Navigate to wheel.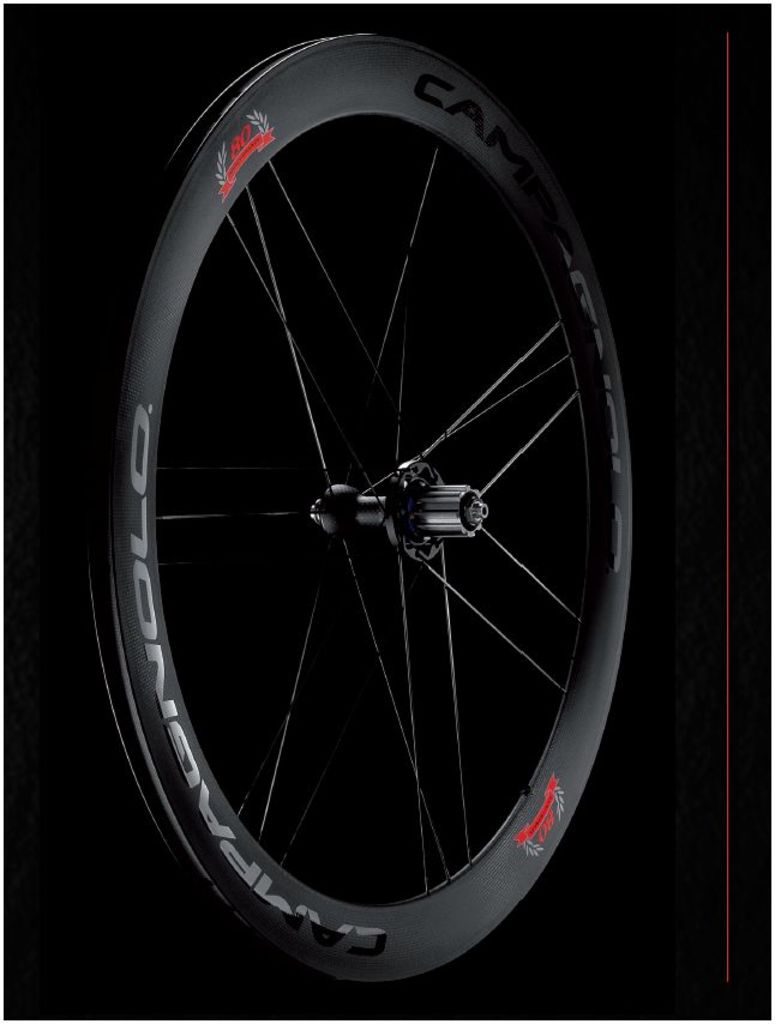
Navigation target: x1=74 y1=28 x2=633 y2=984.
